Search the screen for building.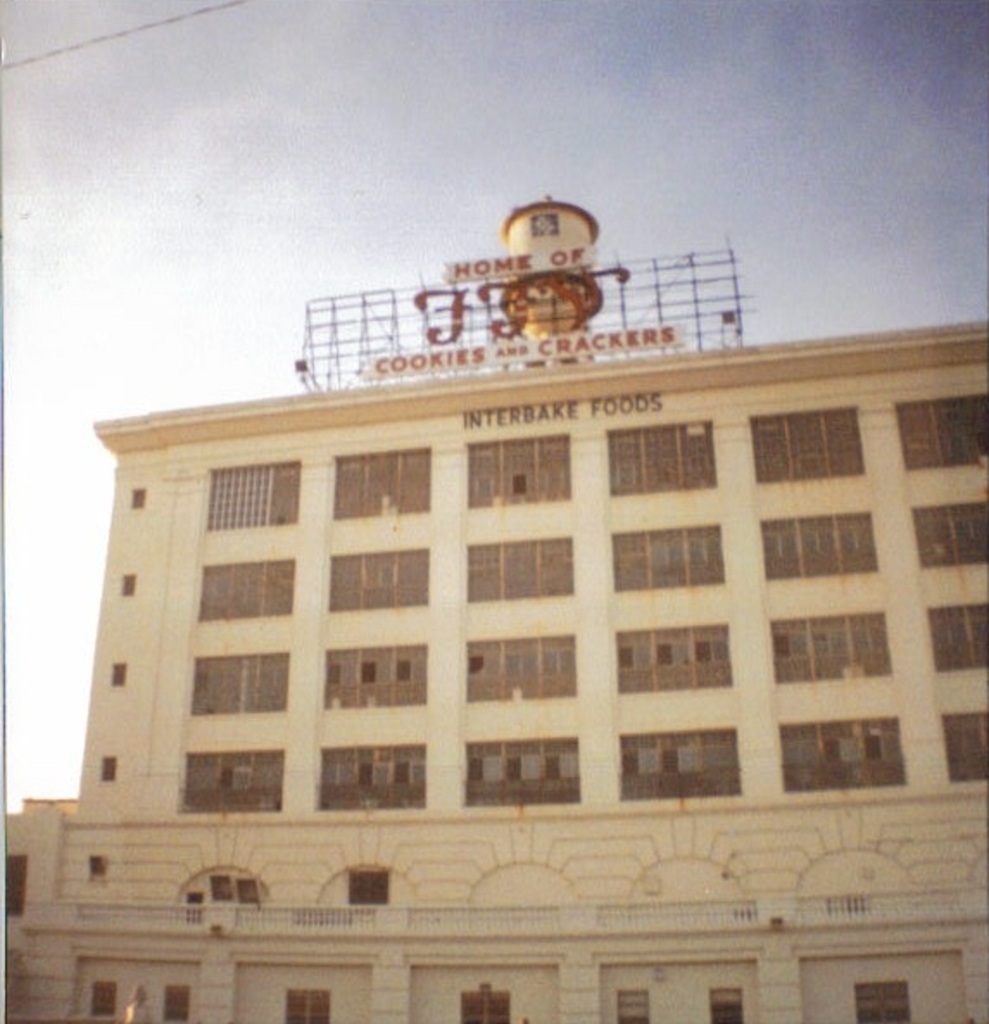
Found at x1=0, y1=202, x2=987, y2=1022.
